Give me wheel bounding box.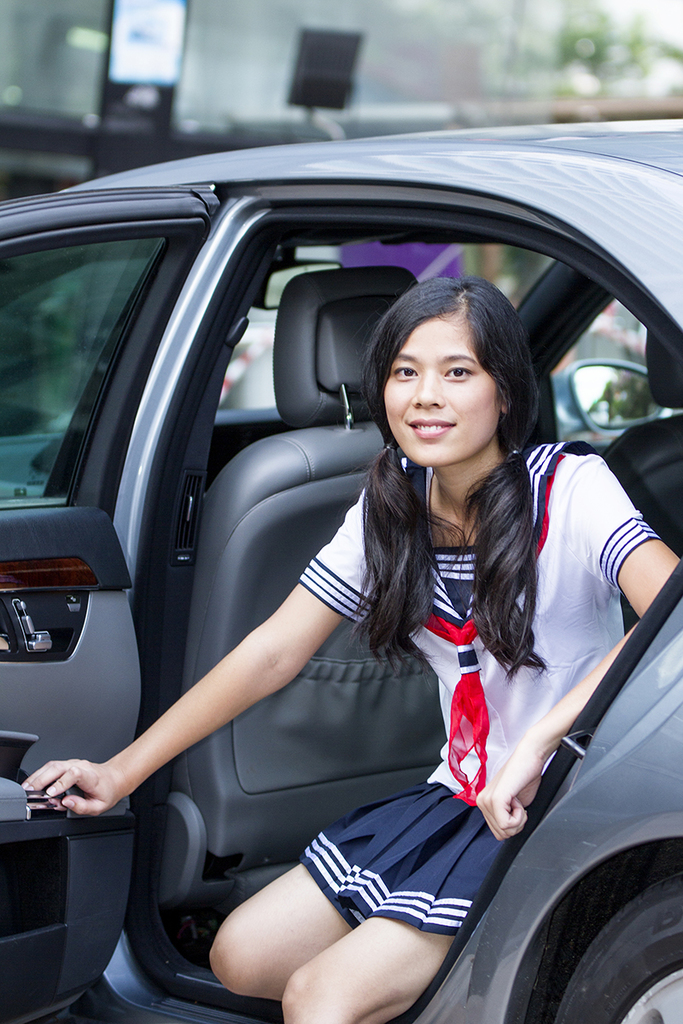
region(534, 872, 682, 1023).
